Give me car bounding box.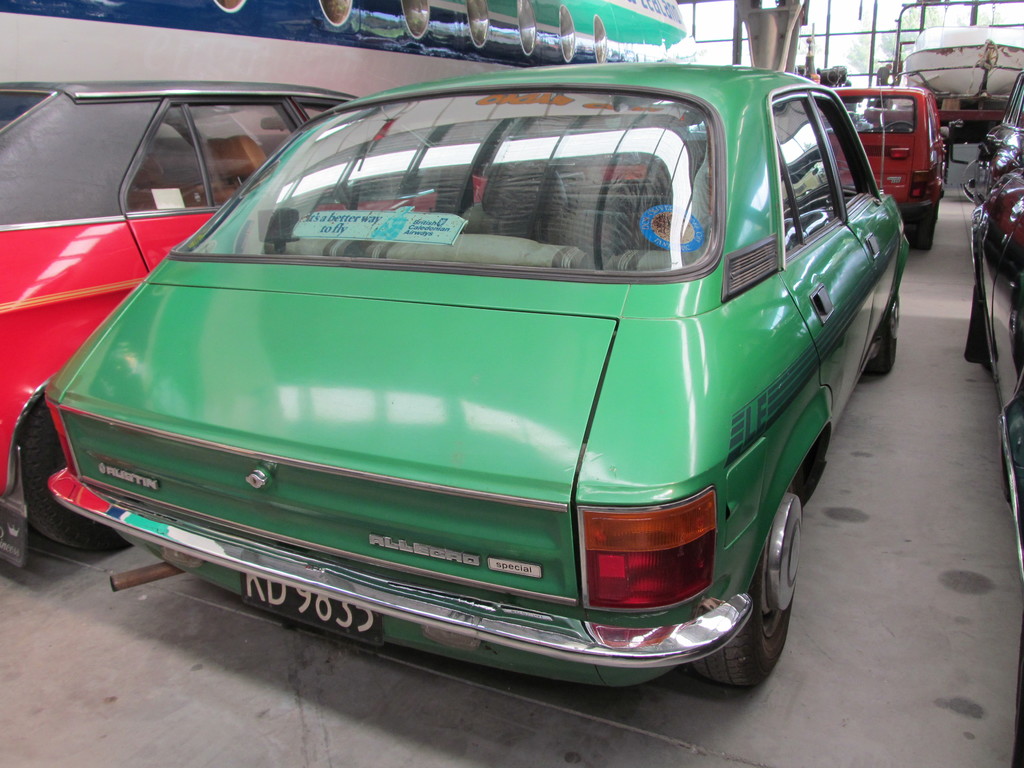
<box>968,165,1023,589</box>.
